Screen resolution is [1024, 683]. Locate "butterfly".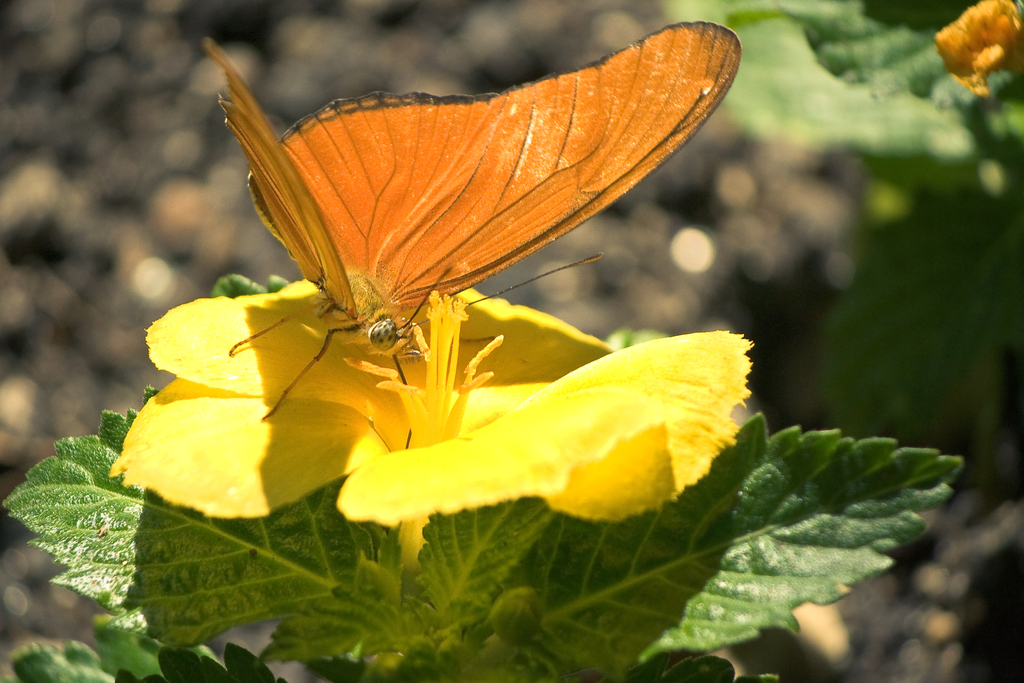
detection(204, 22, 743, 450).
